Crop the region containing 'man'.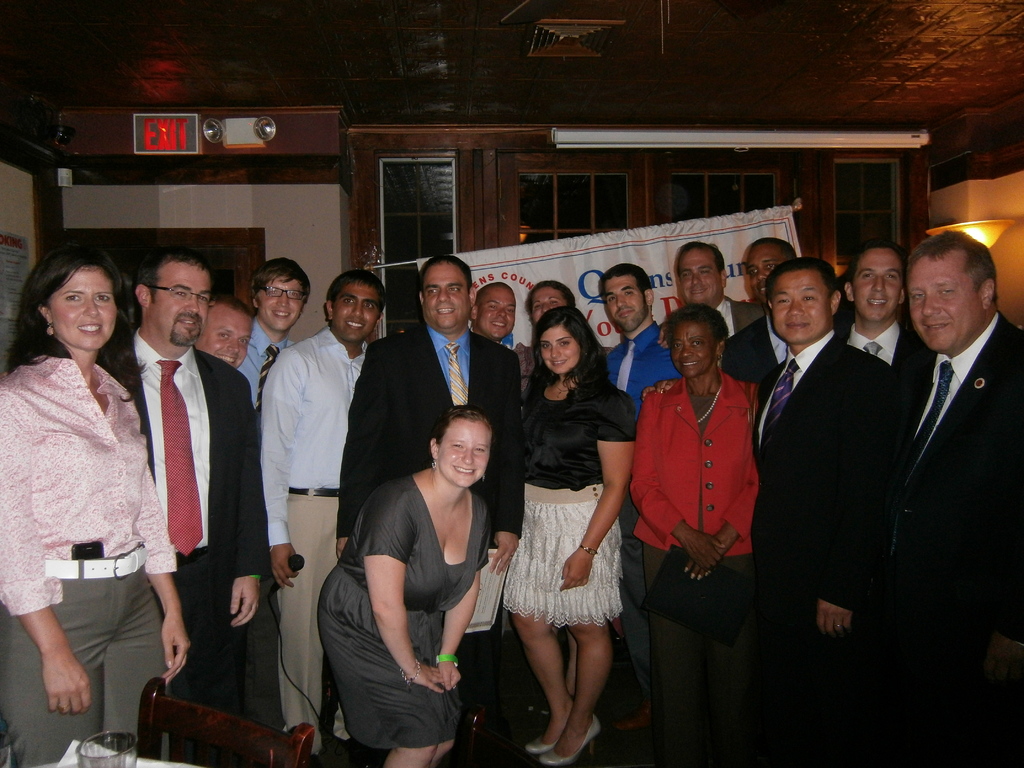
Crop region: <box>204,300,247,365</box>.
